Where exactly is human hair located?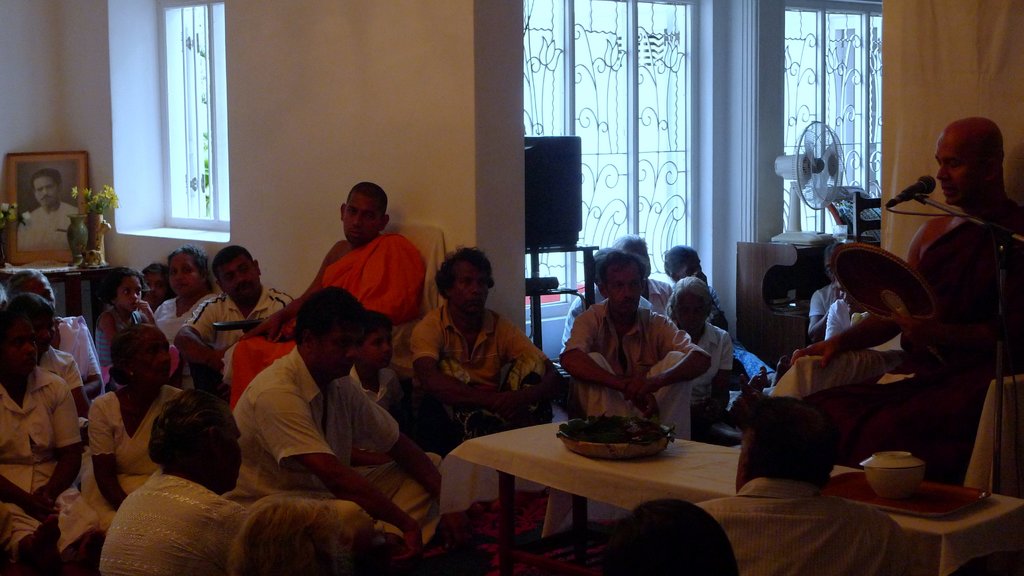
Its bounding box is [589, 251, 650, 292].
